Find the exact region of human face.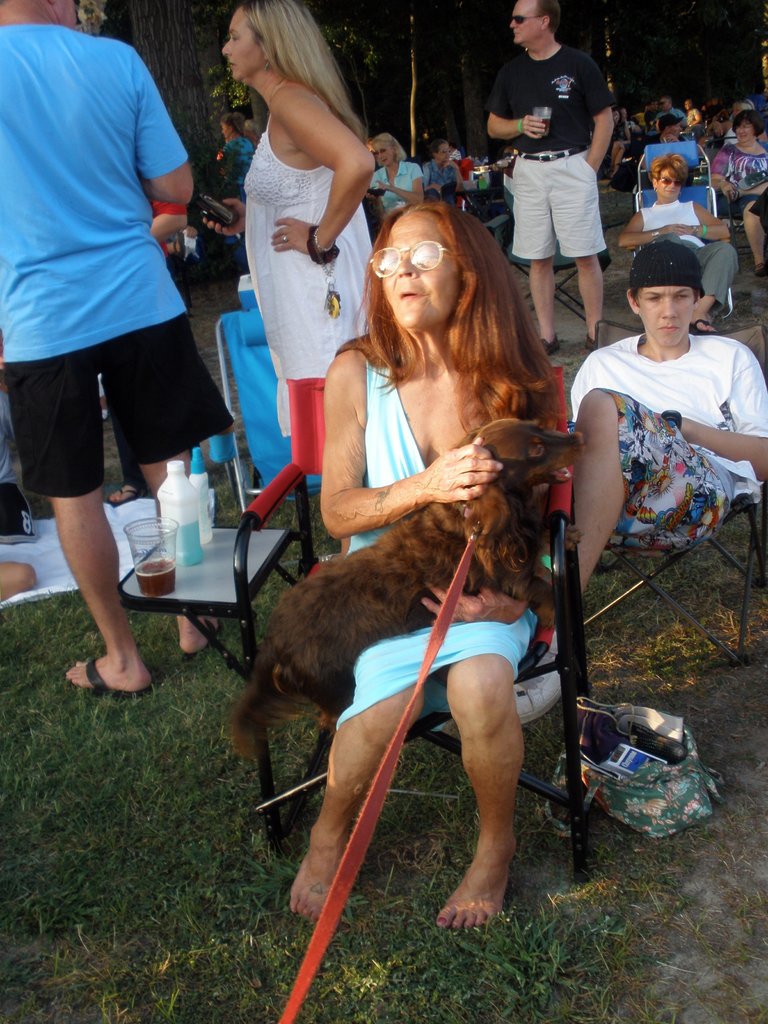
Exact region: 634 292 698 348.
